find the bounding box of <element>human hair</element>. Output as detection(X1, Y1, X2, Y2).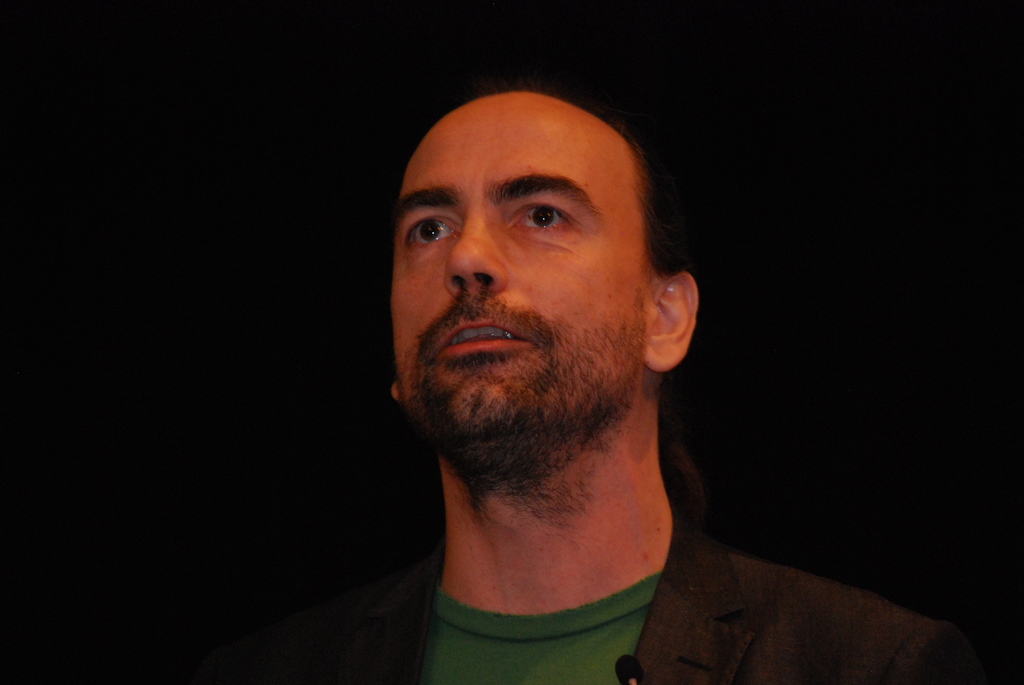
detection(446, 78, 691, 283).
